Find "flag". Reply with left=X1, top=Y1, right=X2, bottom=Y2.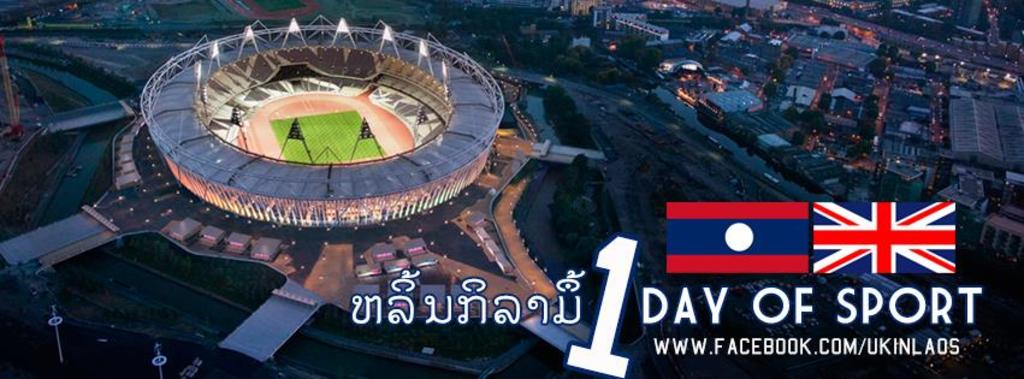
left=779, top=193, right=960, bottom=290.
